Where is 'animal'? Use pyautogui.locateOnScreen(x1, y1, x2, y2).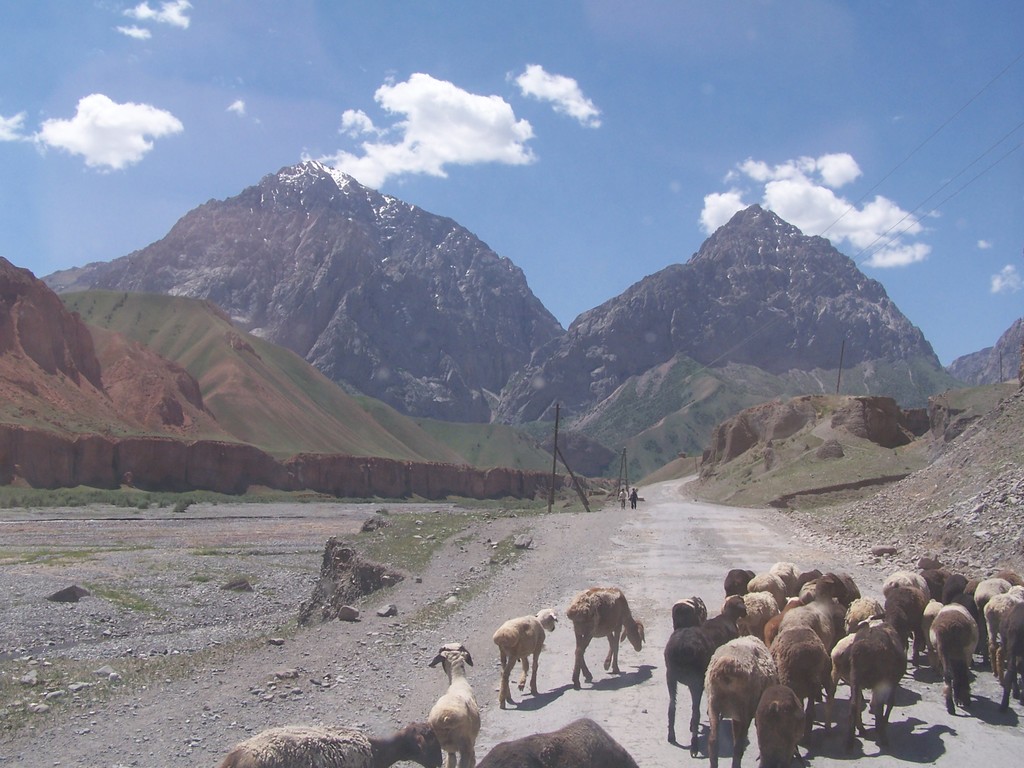
pyautogui.locateOnScreen(567, 581, 647, 688).
